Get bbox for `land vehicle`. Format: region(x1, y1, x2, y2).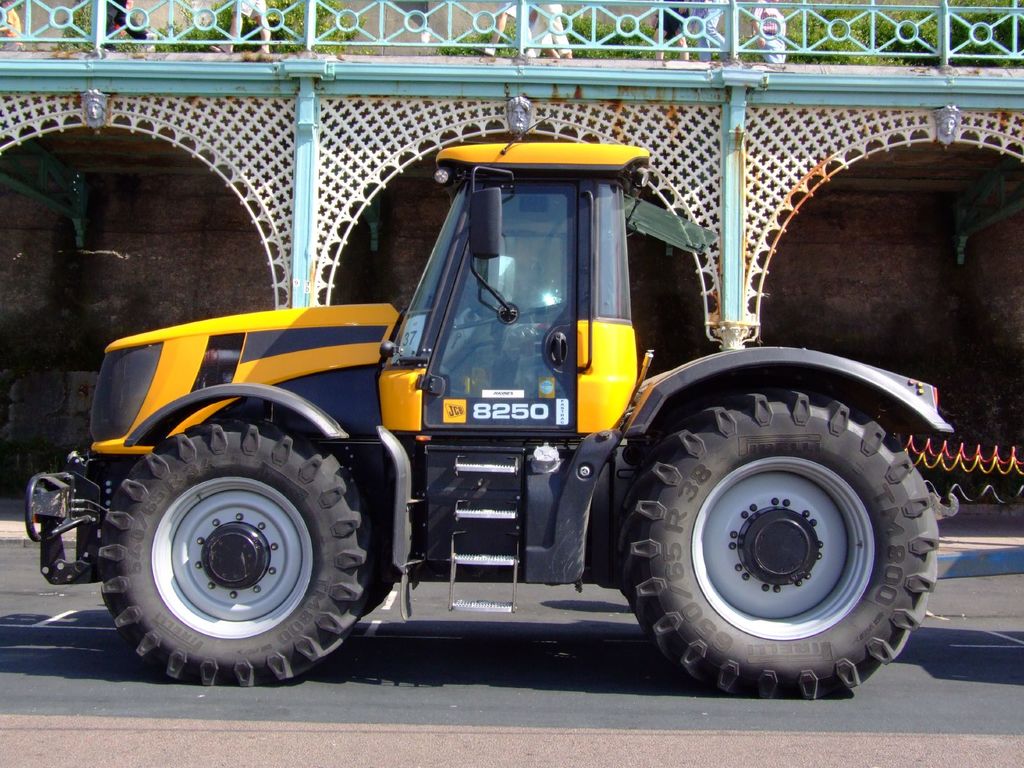
region(28, 112, 953, 701).
